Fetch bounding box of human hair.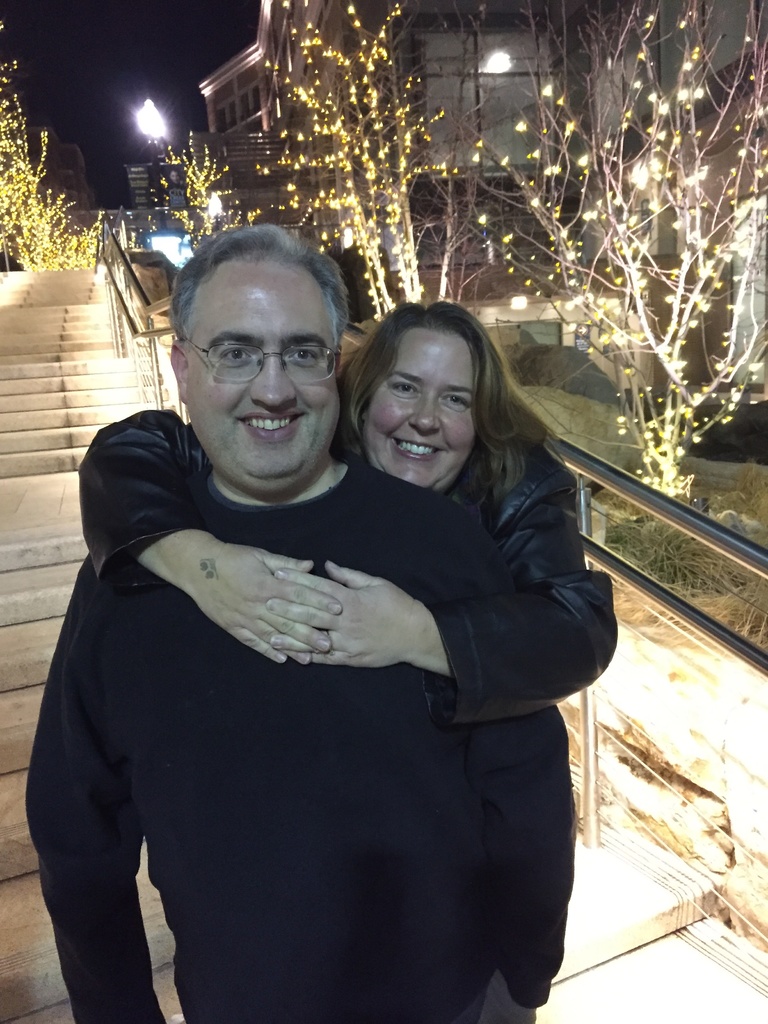
Bbox: {"x1": 155, "y1": 221, "x2": 362, "y2": 399}.
